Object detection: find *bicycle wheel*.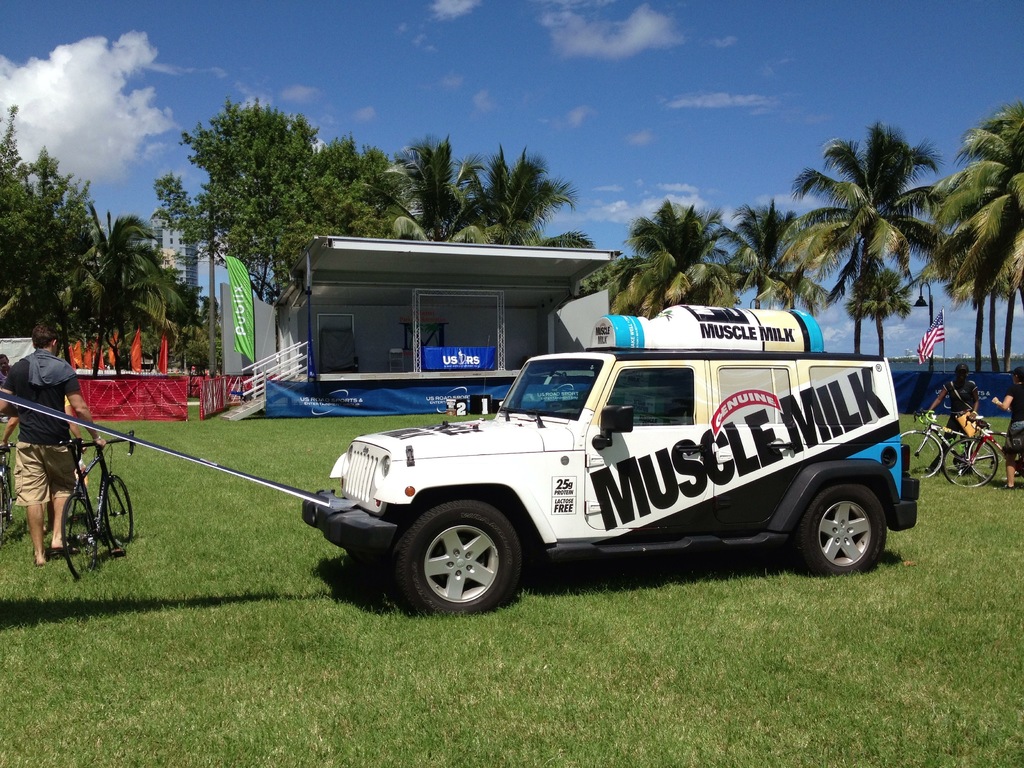
103,475,134,546.
